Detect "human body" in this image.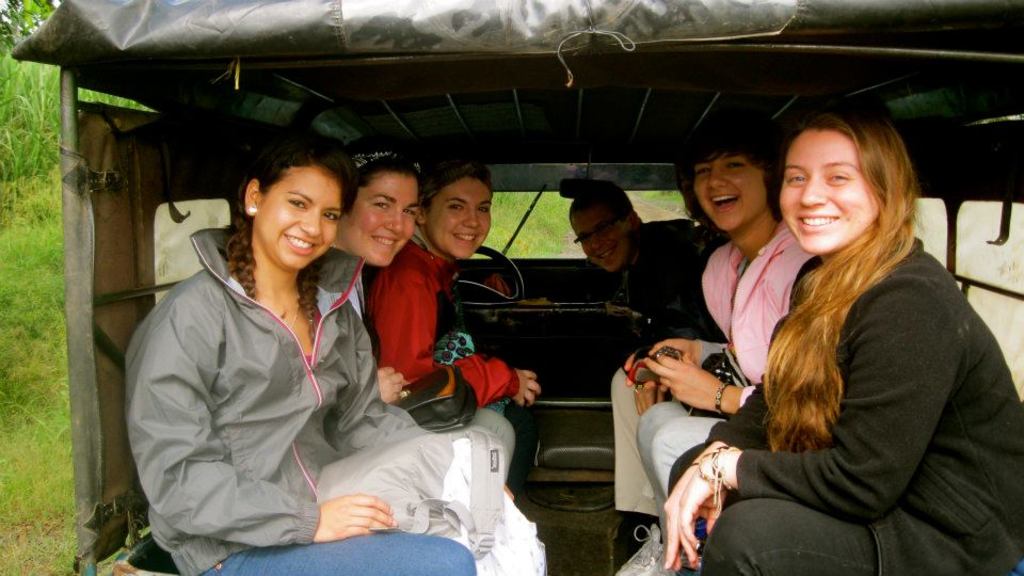
Detection: <box>617,219,821,526</box>.
